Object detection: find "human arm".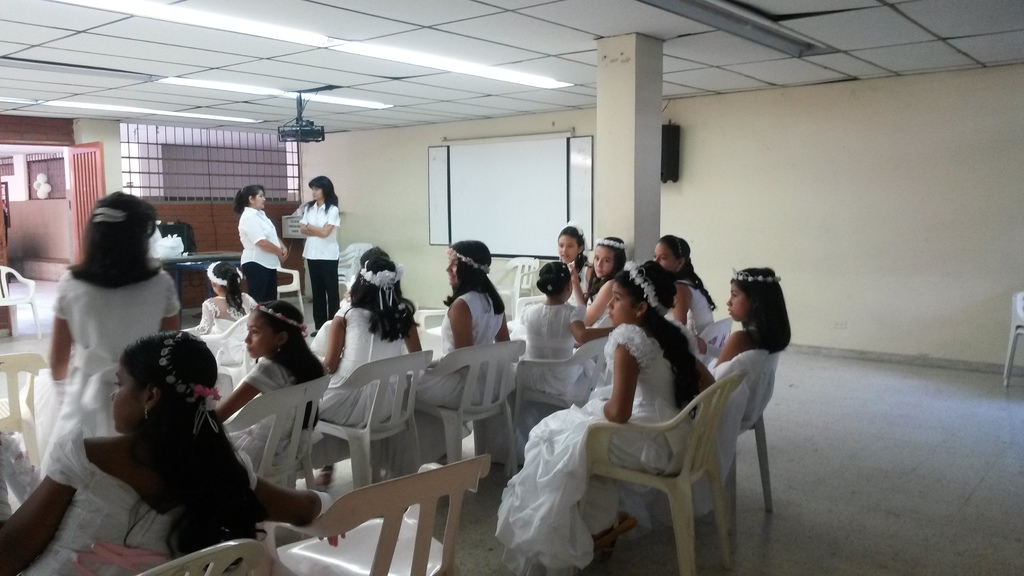
51/272/73/417.
